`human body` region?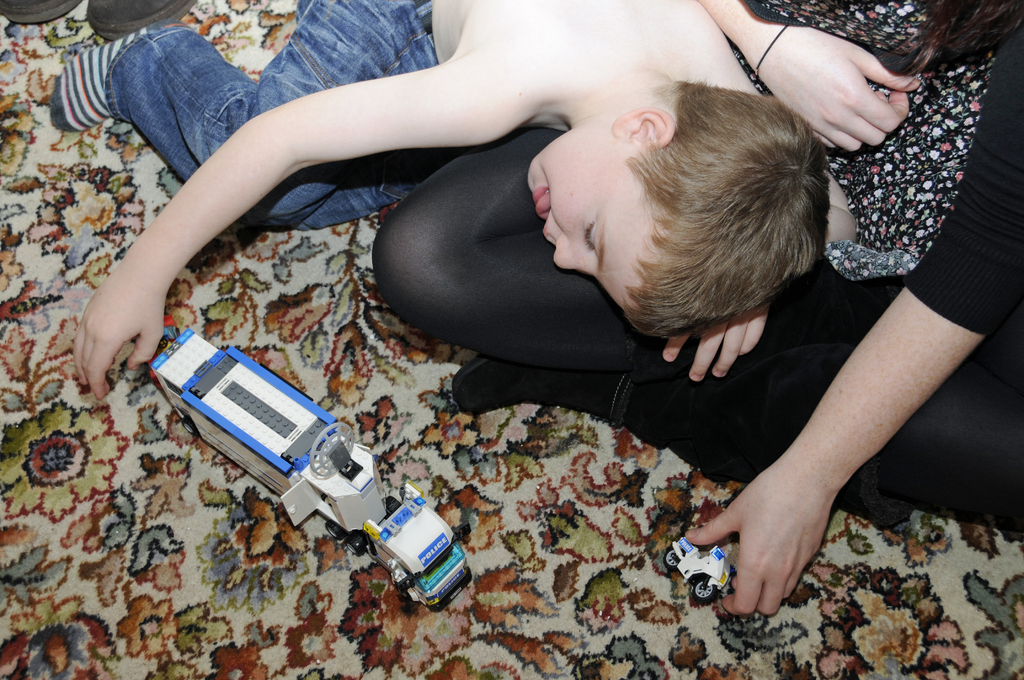
left=371, top=0, right=1023, bottom=618
